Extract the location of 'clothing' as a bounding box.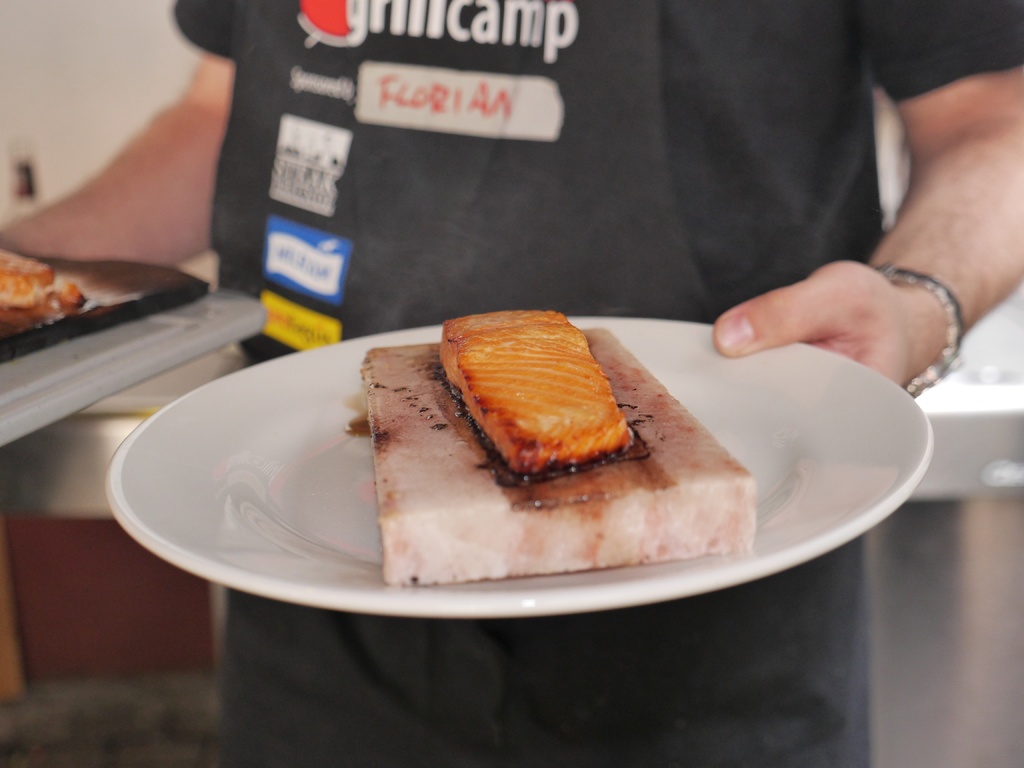
Rect(168, 0, 1023, 767).
